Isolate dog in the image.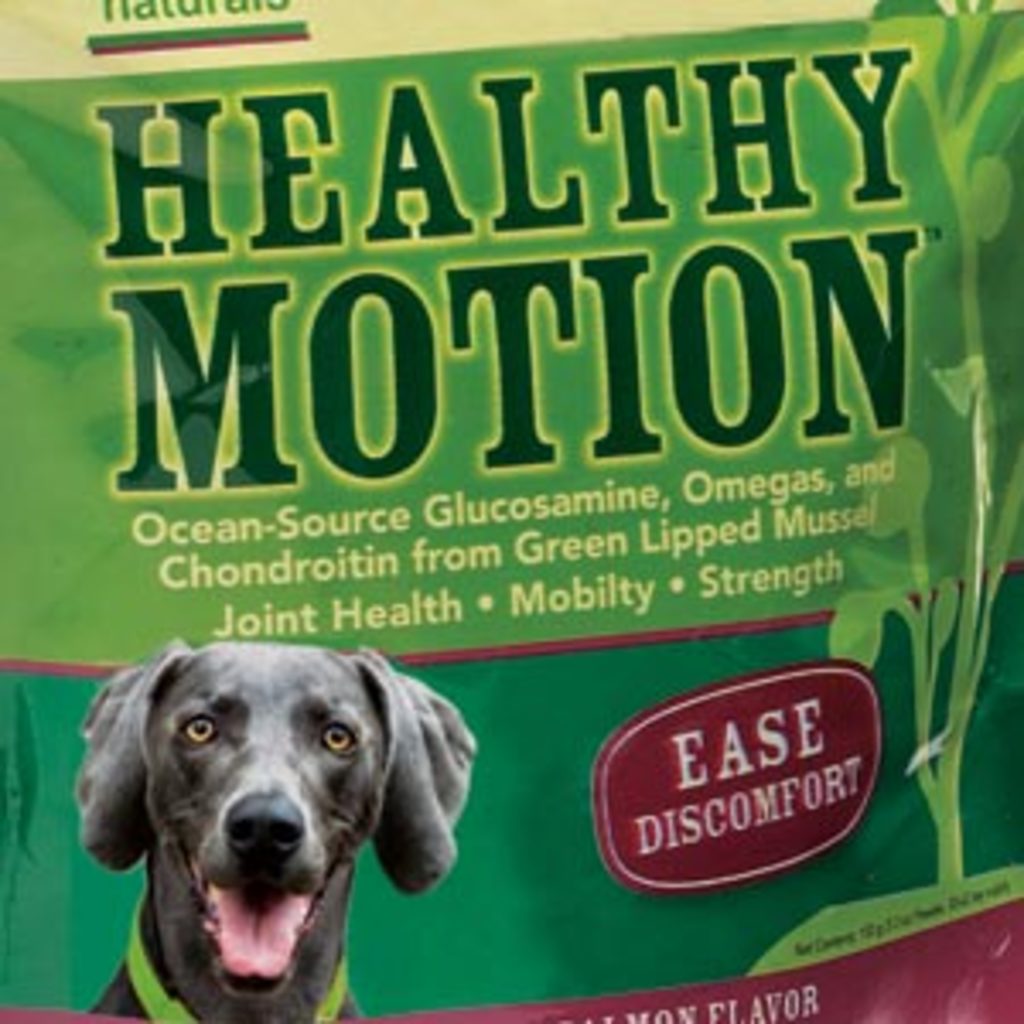
Isolated region: pyautogui.locateOnScreen(82, 642, 478, 1021).
